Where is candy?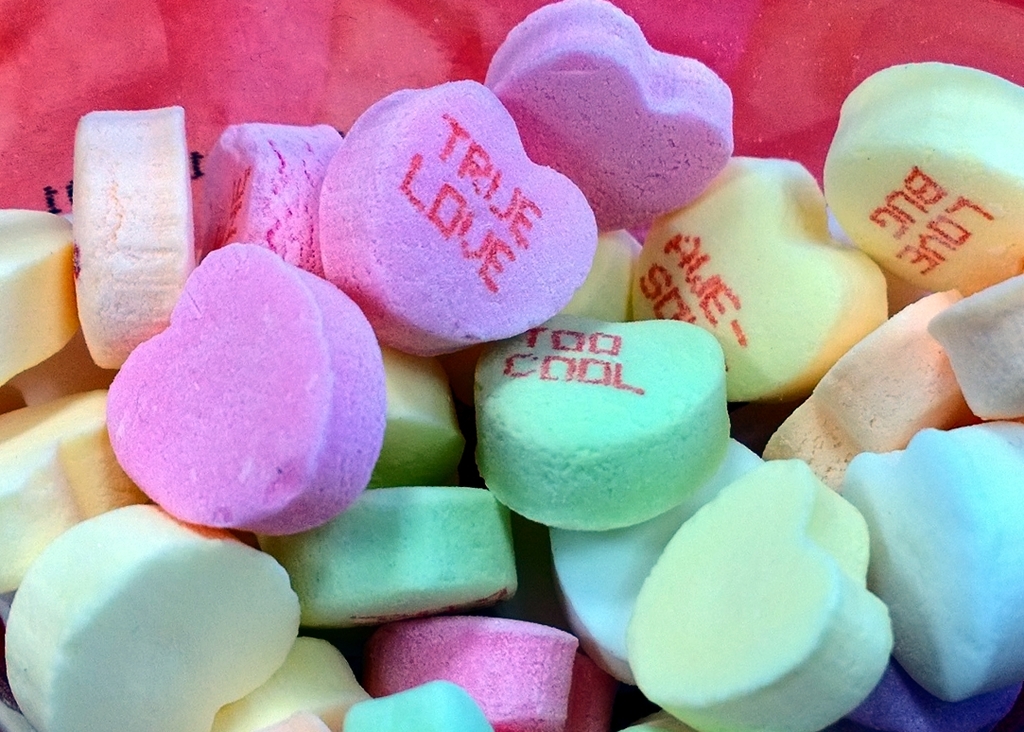
[822,59,1023,294].
